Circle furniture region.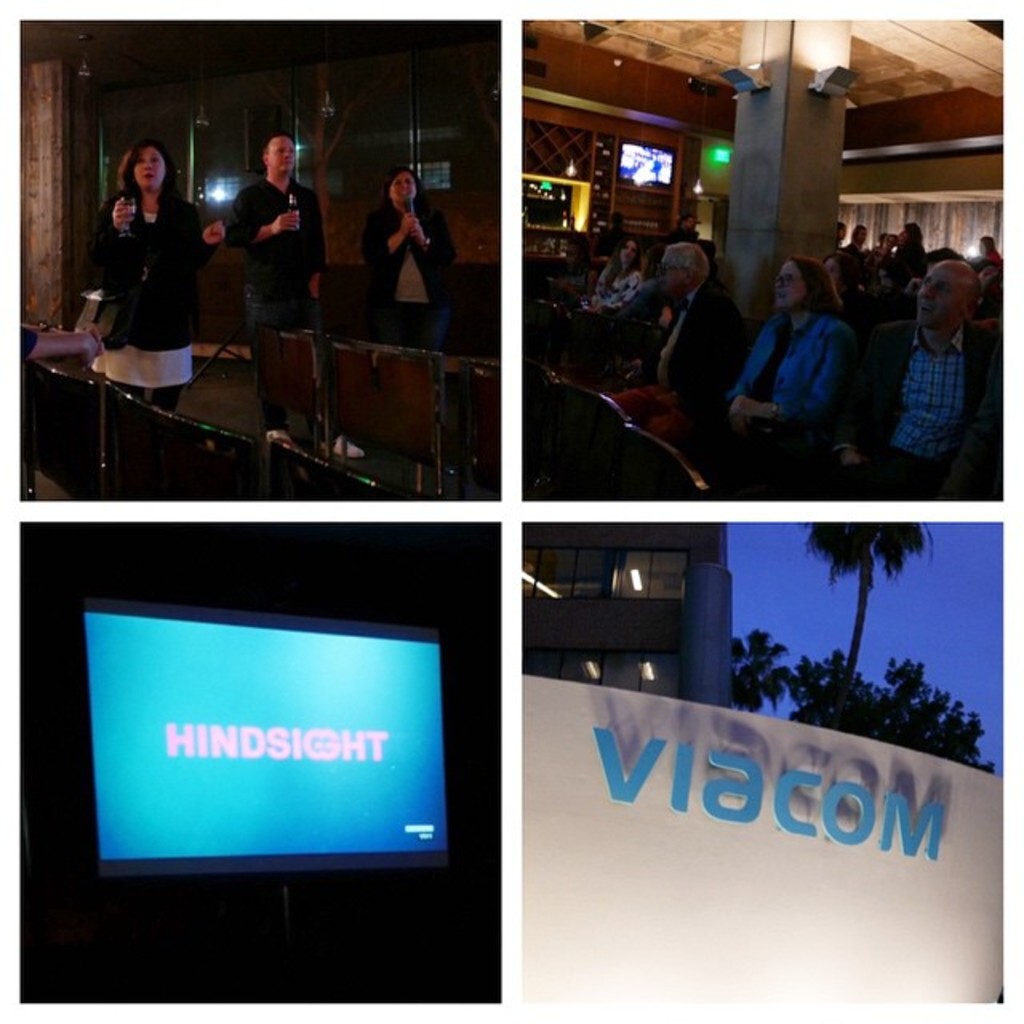
Region: (523,85,706,278).
